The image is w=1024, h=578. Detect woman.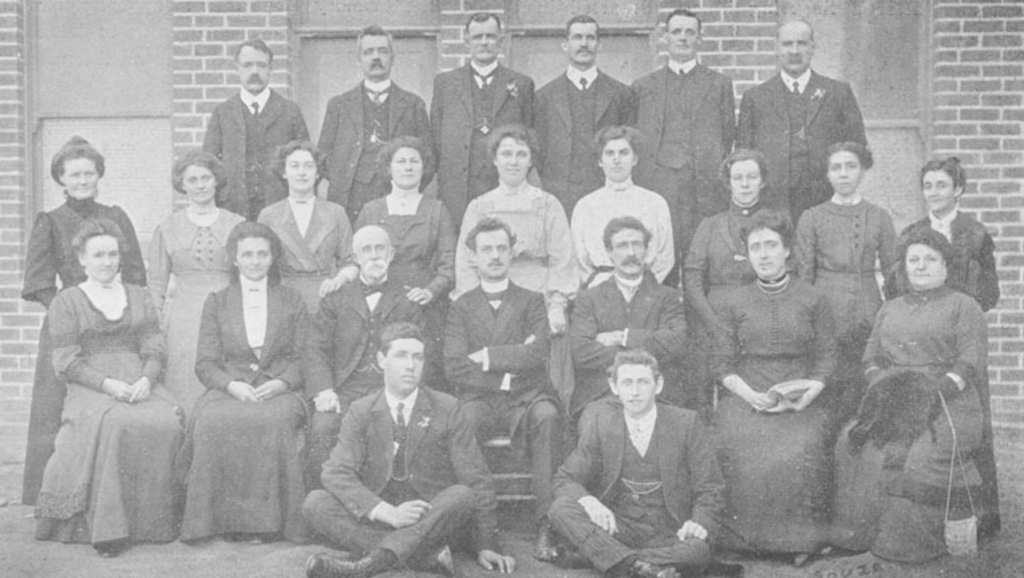
Detection: (33,177,186,553).
